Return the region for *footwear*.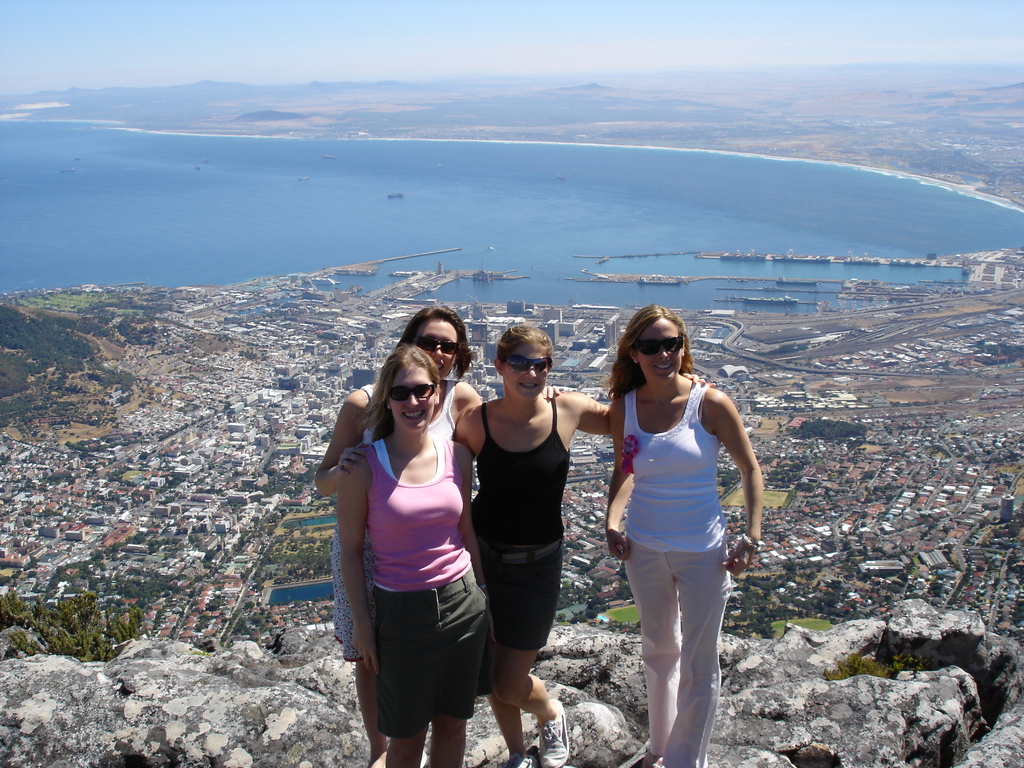
l=540, t=701, r=571, b=767.
